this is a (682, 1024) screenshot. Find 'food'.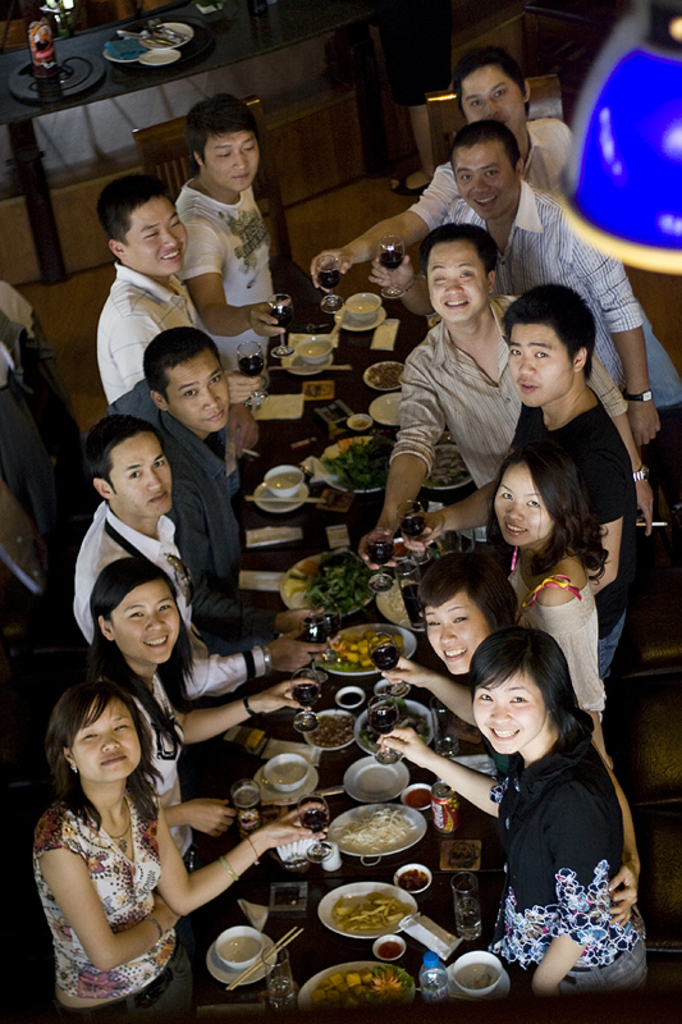
Bounding box: 395 516 436 538.
